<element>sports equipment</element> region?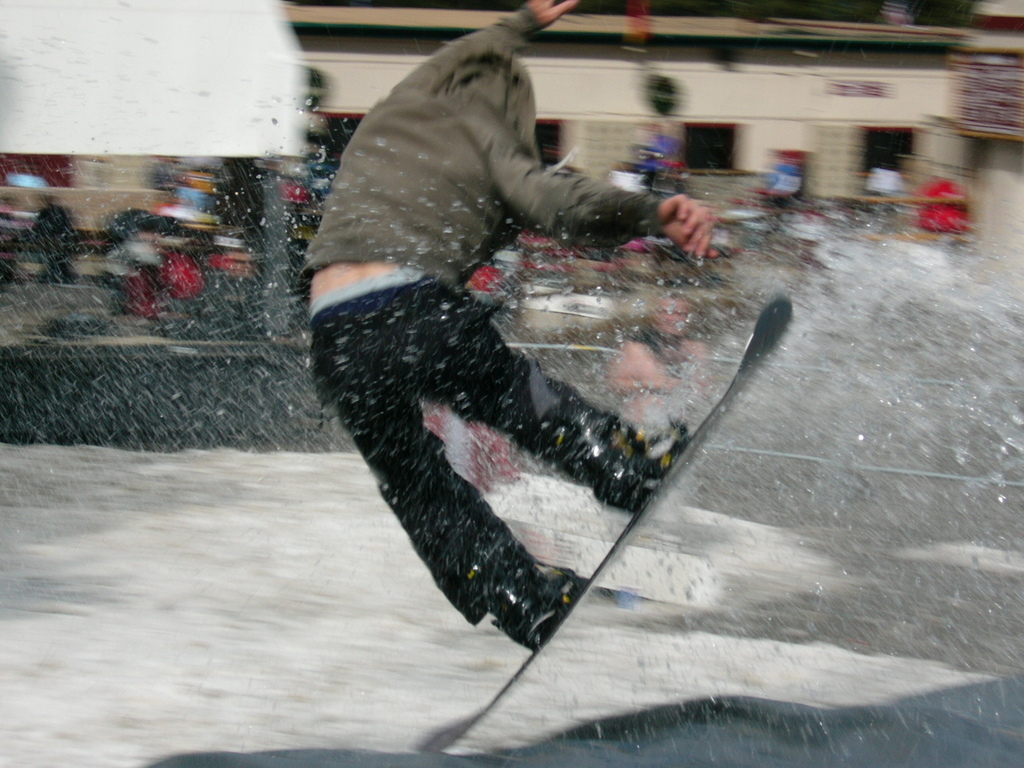
left=416, top=301, right=790, bottom=755
